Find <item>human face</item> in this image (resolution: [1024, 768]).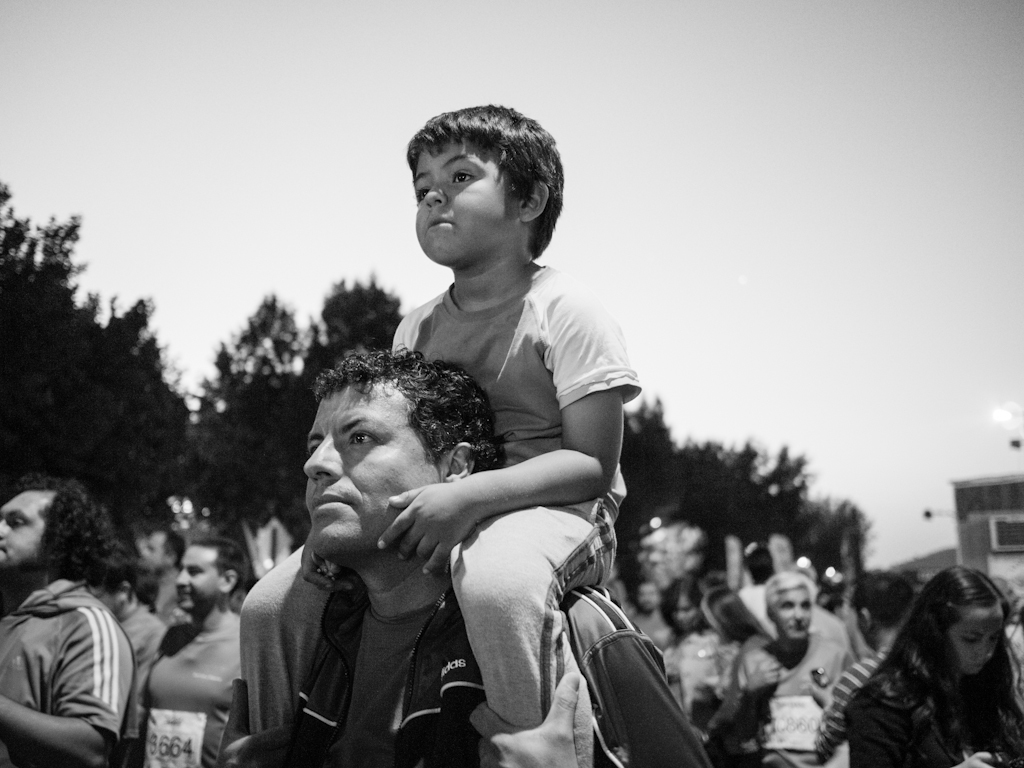
detection(777, 594, 821, 635).
